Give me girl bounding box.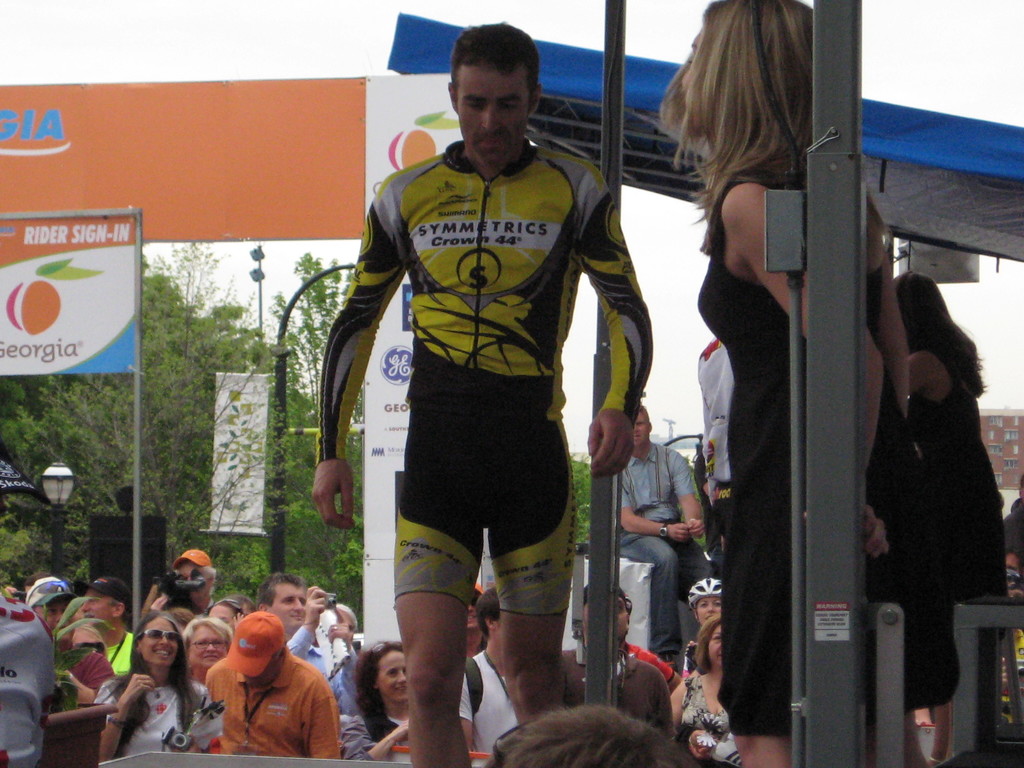
left=676, top=582, right=735, bottom=676.
